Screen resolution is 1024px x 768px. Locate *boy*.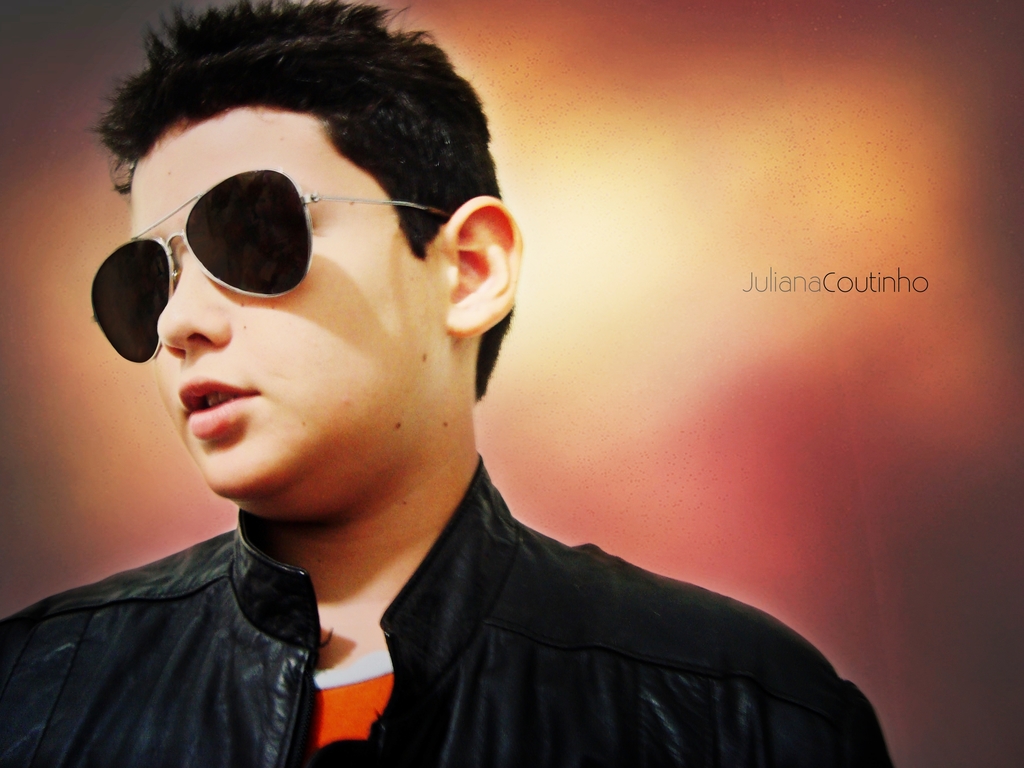
{"left": 29, "top": 14, "right": 812, "bottom": 767}.
